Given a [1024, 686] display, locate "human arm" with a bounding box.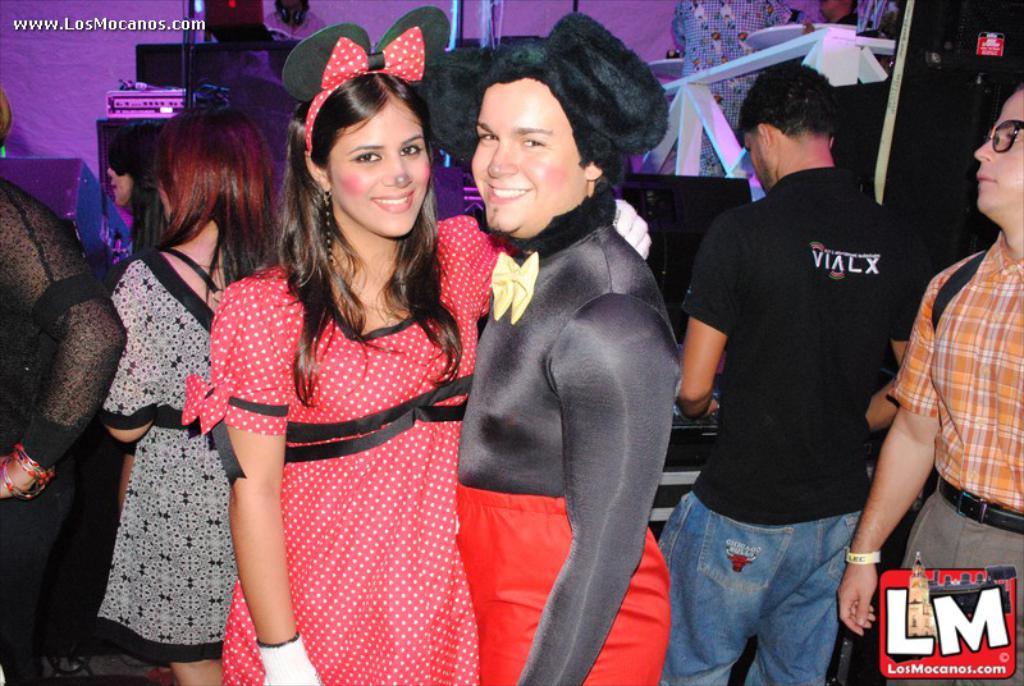
Located: select_region(831, 261, 965, 644).
